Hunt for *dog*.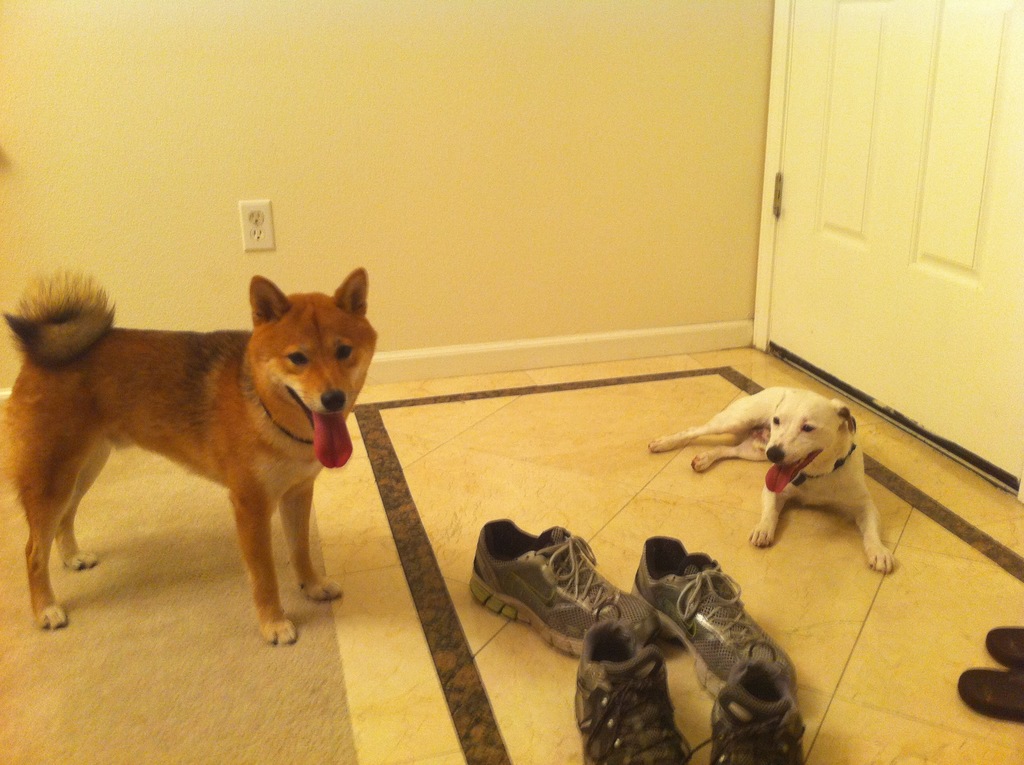
Hunted down at (left=644, top=383, right=897, bottom=574).
